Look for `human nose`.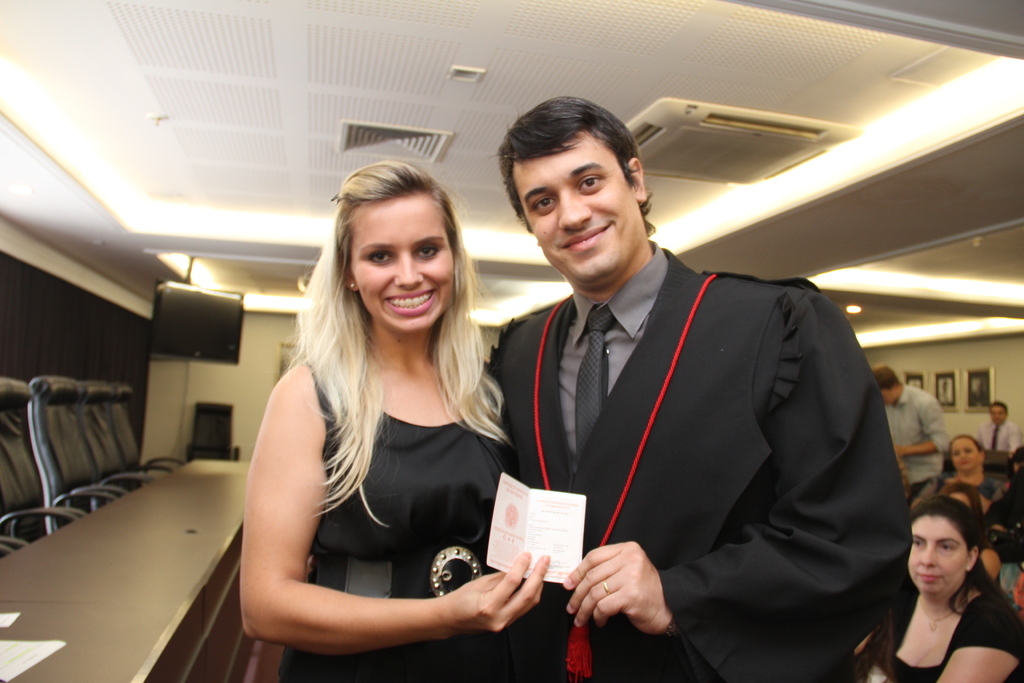
Found: 918,550,942,567.
